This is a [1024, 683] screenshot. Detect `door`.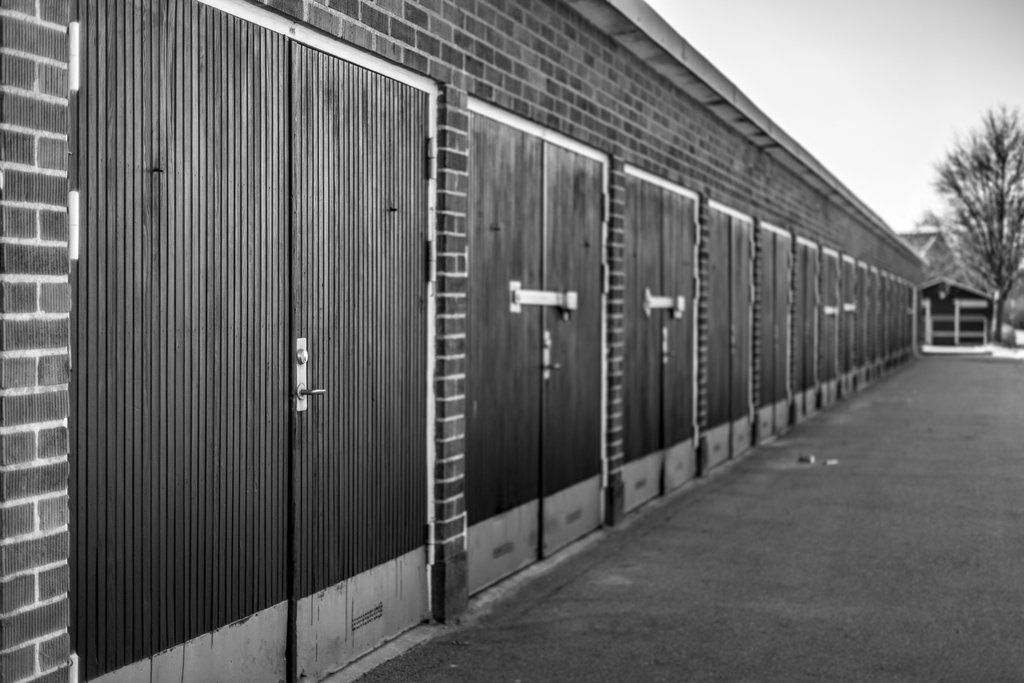
detection(466, 94, 606, 599).
